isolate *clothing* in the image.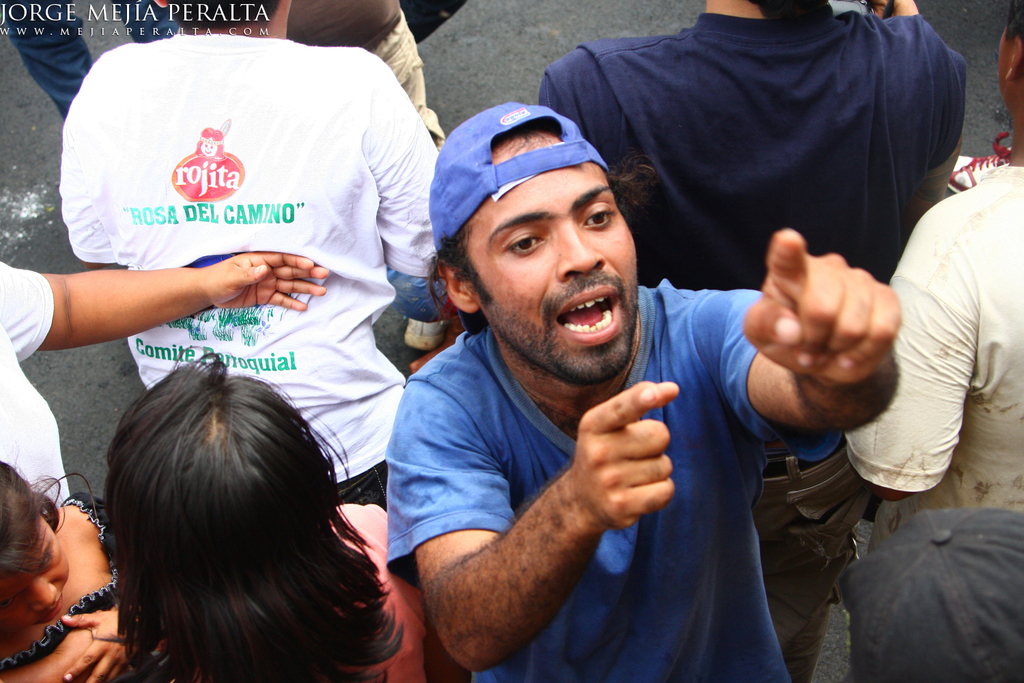
Isolated region: 431/102/617/256.
